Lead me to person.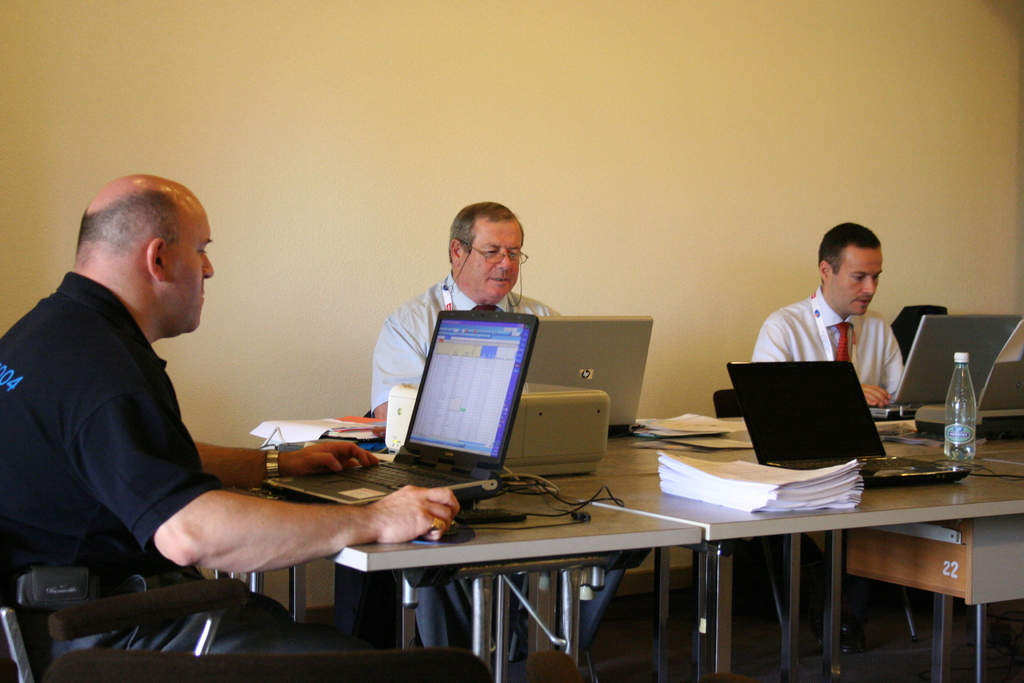
Lead to l=0, t=175, r=457, b=682.
